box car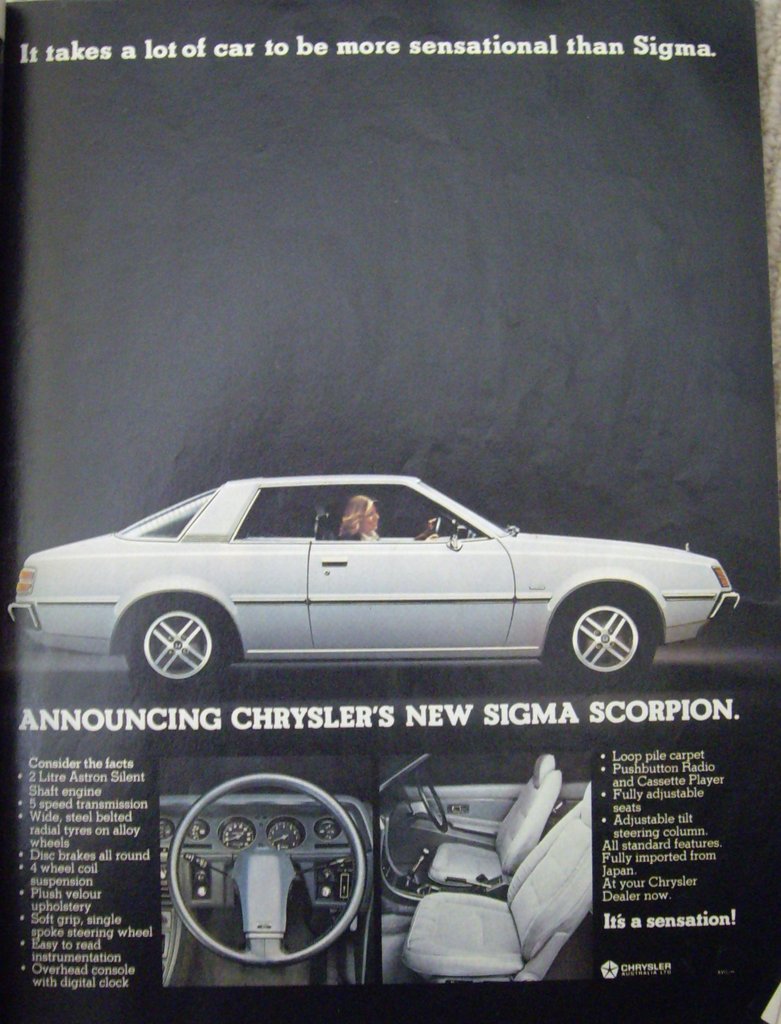
[156, 757, 369, 993]
